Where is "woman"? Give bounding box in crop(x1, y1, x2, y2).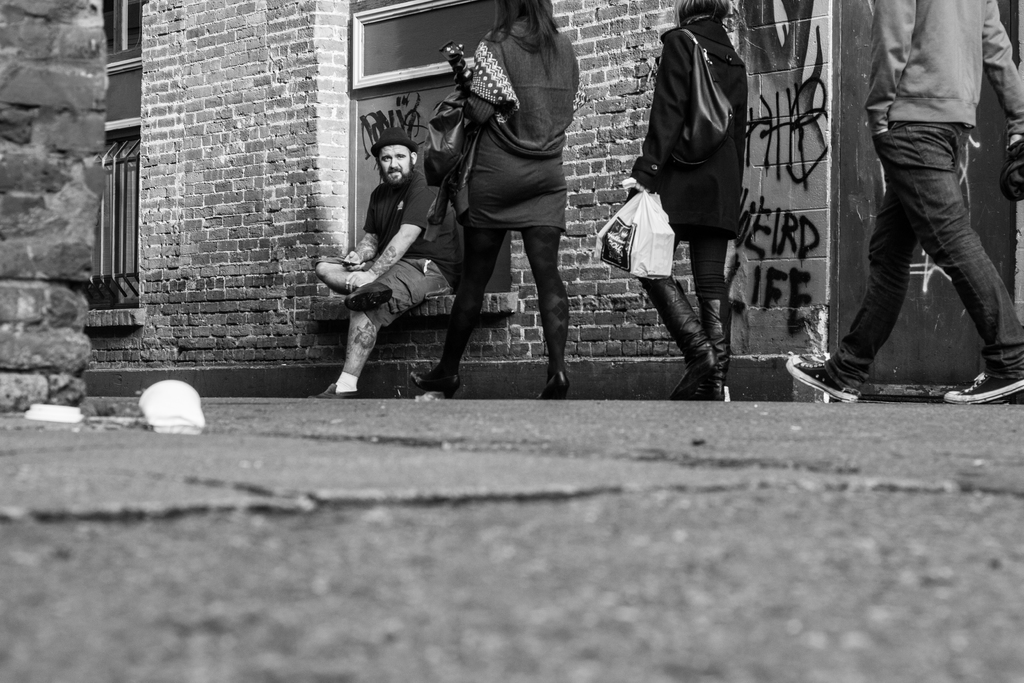
crop(409, 0, 582, 406).
